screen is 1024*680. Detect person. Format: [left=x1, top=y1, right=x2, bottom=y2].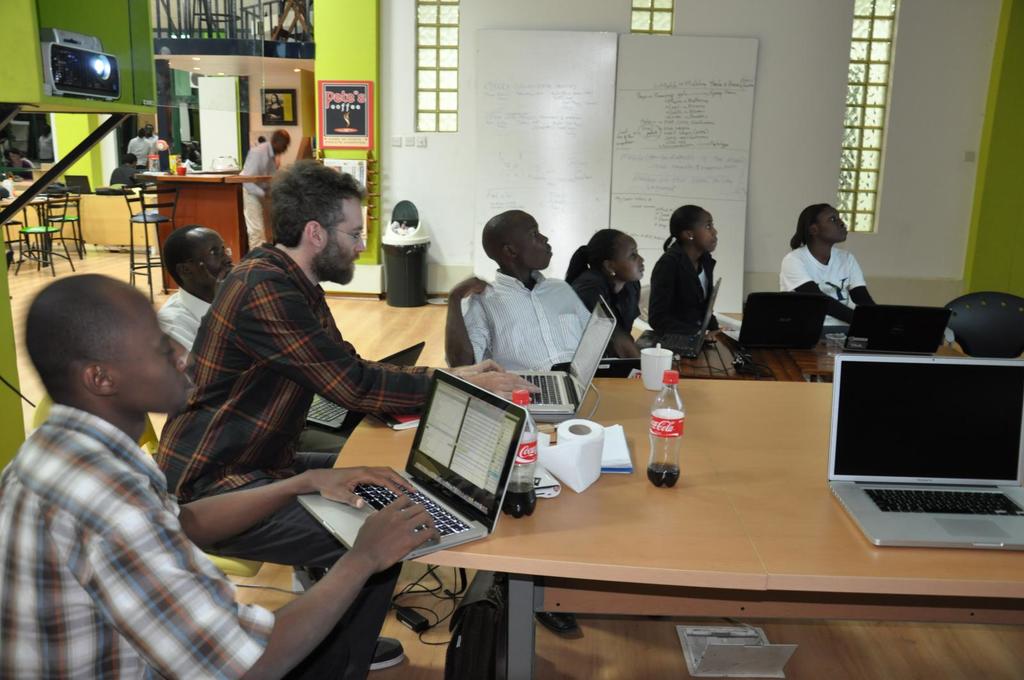
[left=113, top=154, right=148, bottom=189].
